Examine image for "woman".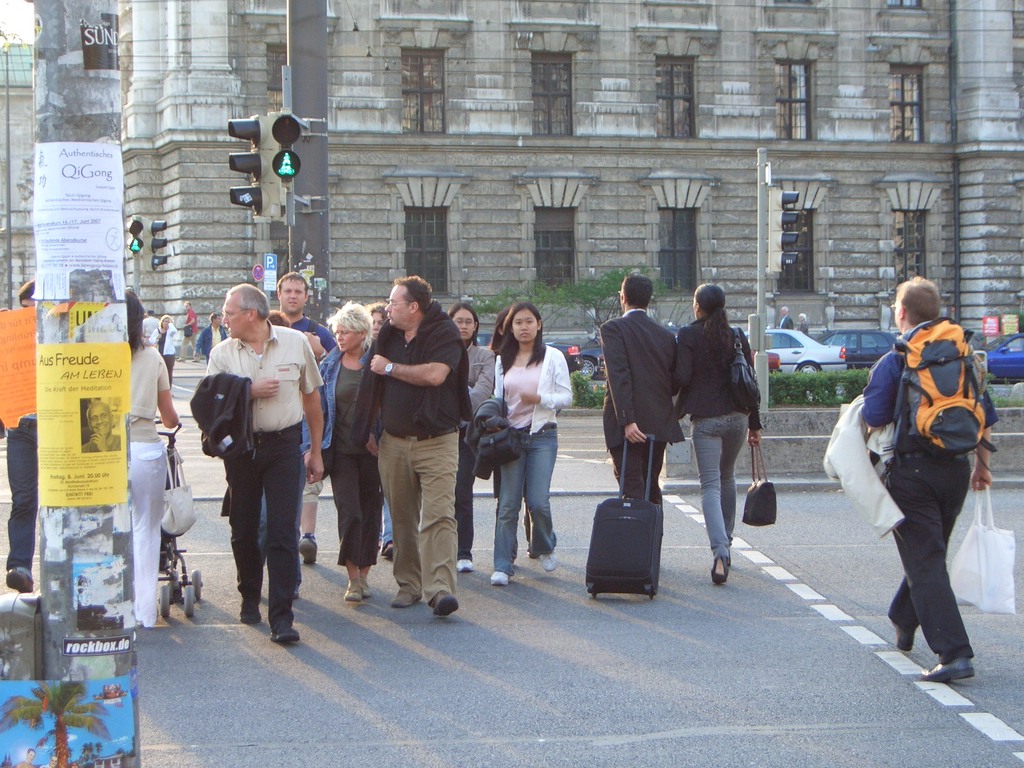
Examination result: [148,314,178,397].
